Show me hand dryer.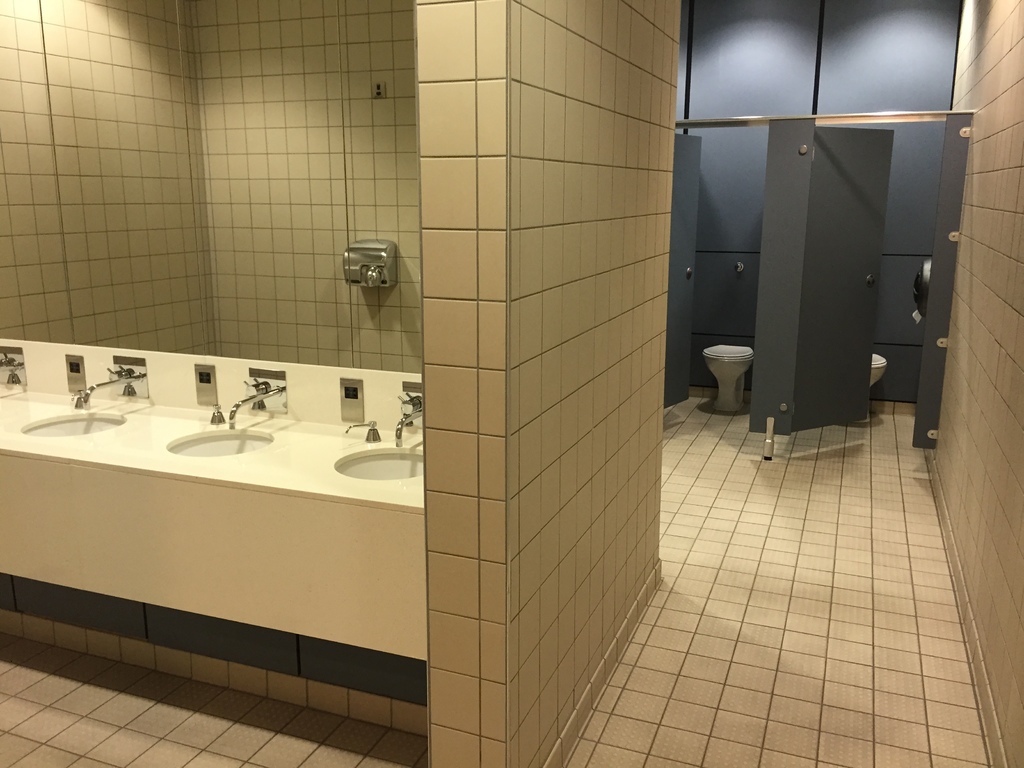
hand dryer is here: bbox=[342, 238, 400, 286].
